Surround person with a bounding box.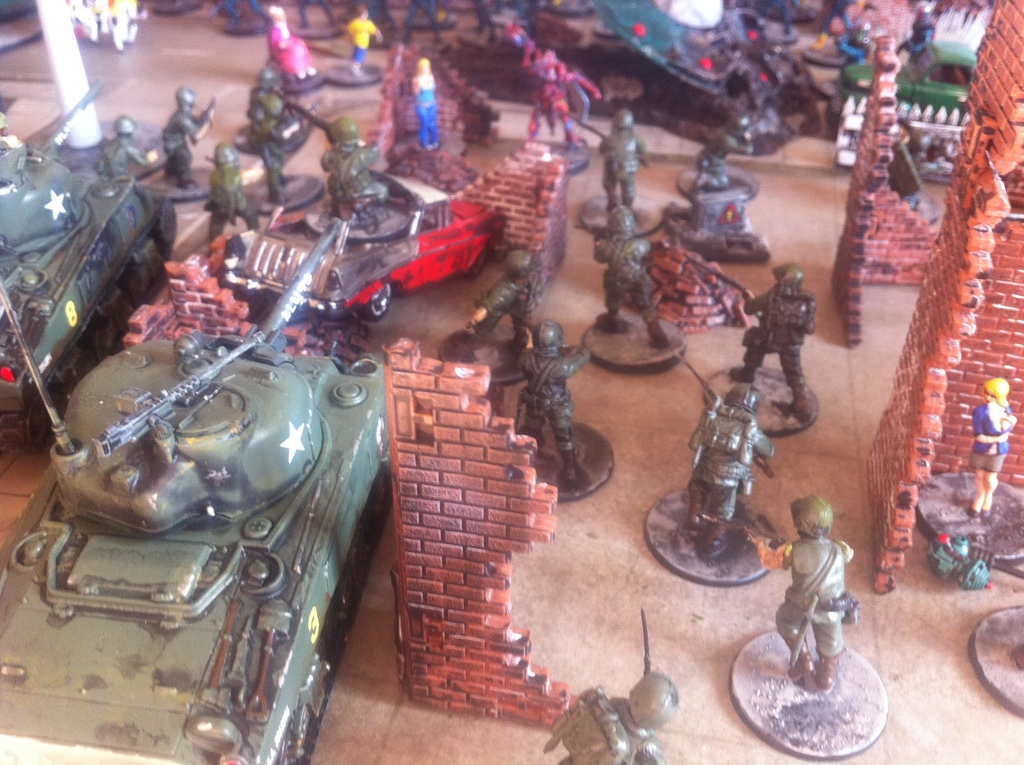
725, 261, 820, 419.
